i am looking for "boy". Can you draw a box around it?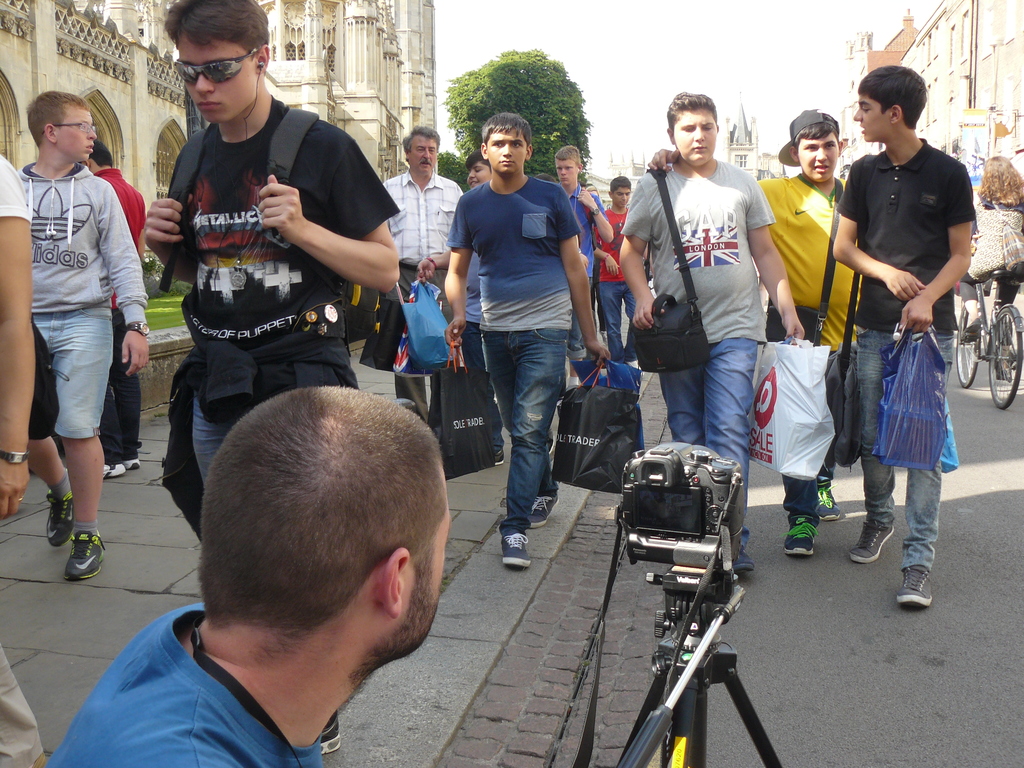
Sure, the bounding box is <bbox>826, 60, 979, 610</bbox>.
